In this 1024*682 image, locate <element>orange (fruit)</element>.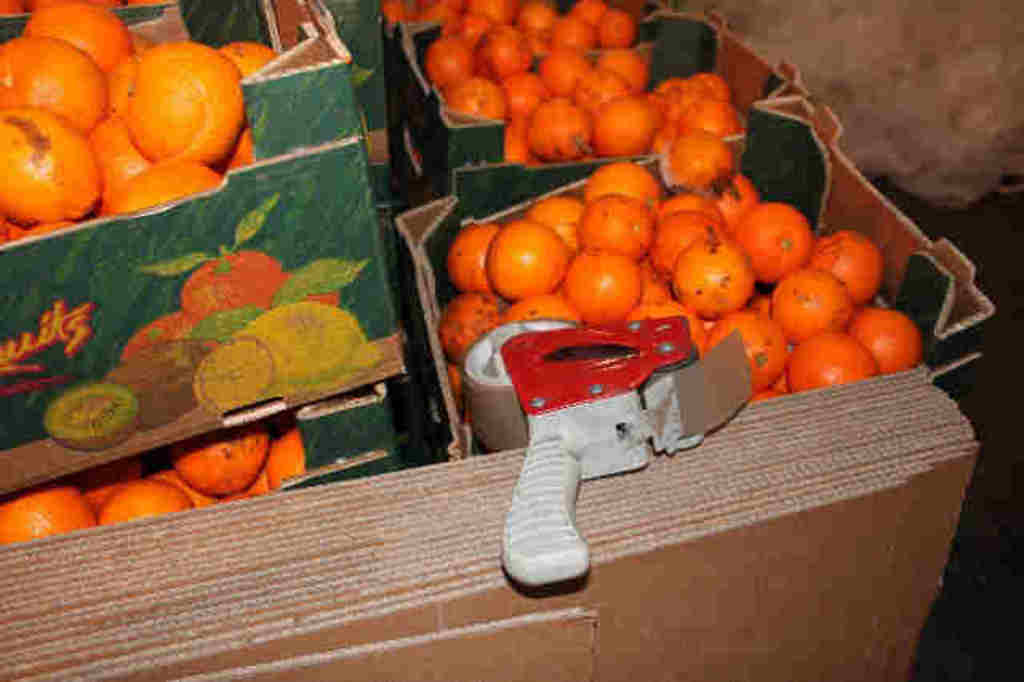
Bounding box: bbox=(771, 264, 850, 339).
